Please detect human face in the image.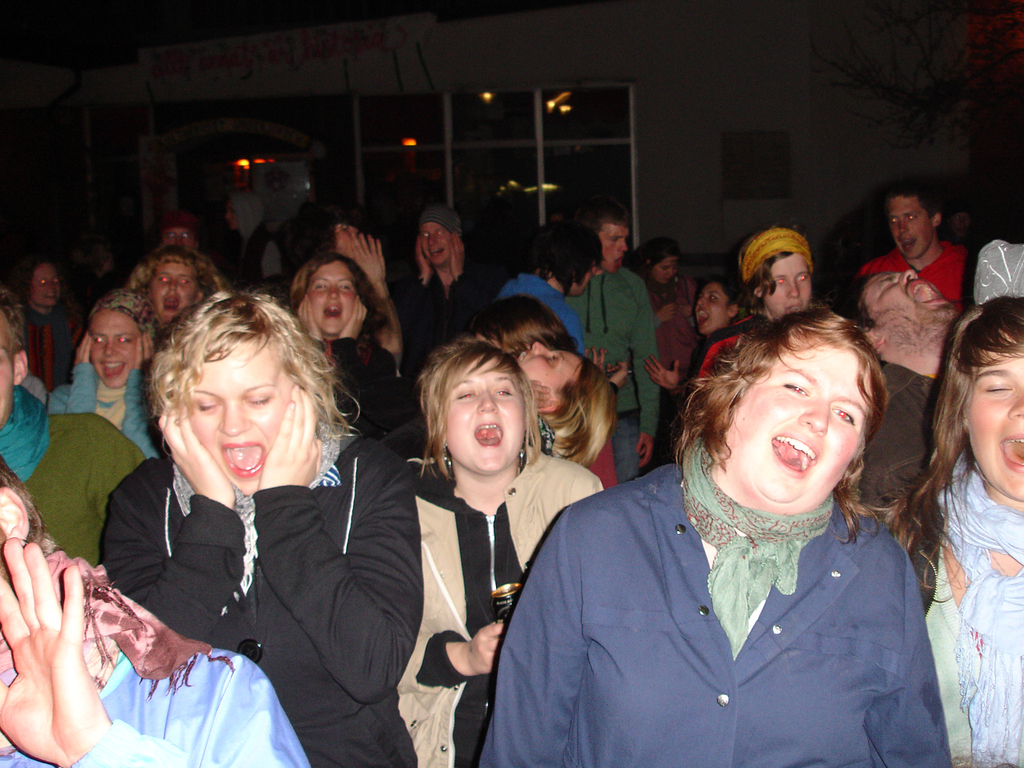
bbox=[174, 340, 292, 495].
